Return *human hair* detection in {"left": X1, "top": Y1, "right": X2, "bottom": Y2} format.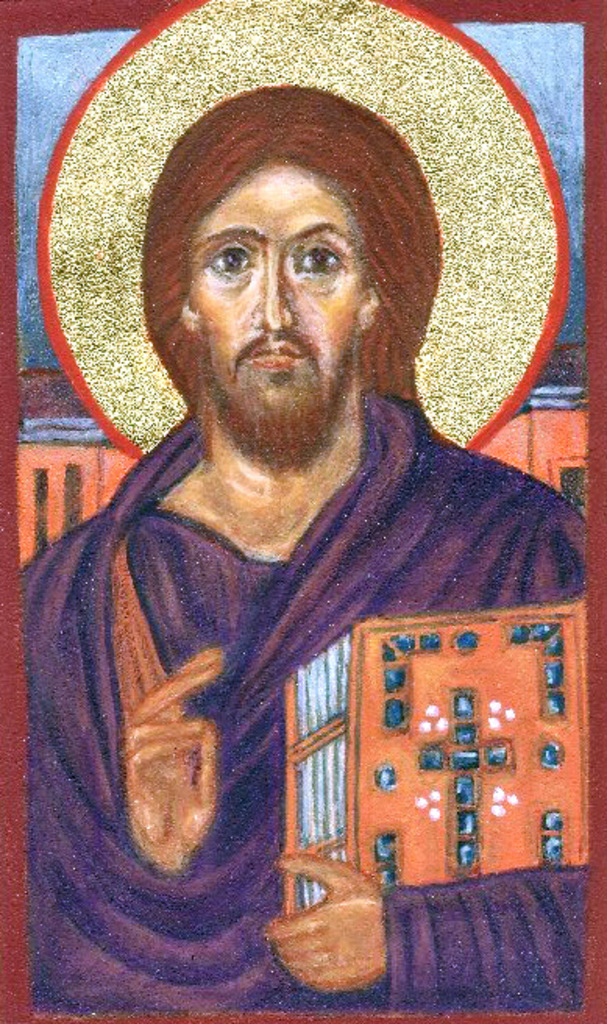
{"left": 134, "top": 95, "right": 424, "bottom": 362}.
